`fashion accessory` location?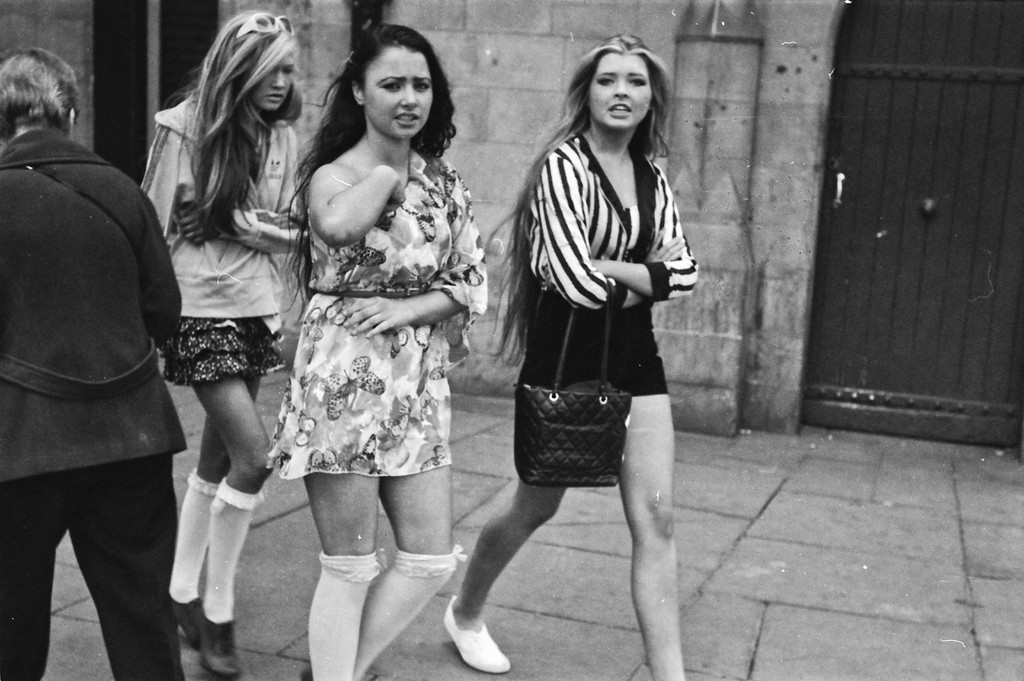
left=444, top=594, right=513, bottom=674
